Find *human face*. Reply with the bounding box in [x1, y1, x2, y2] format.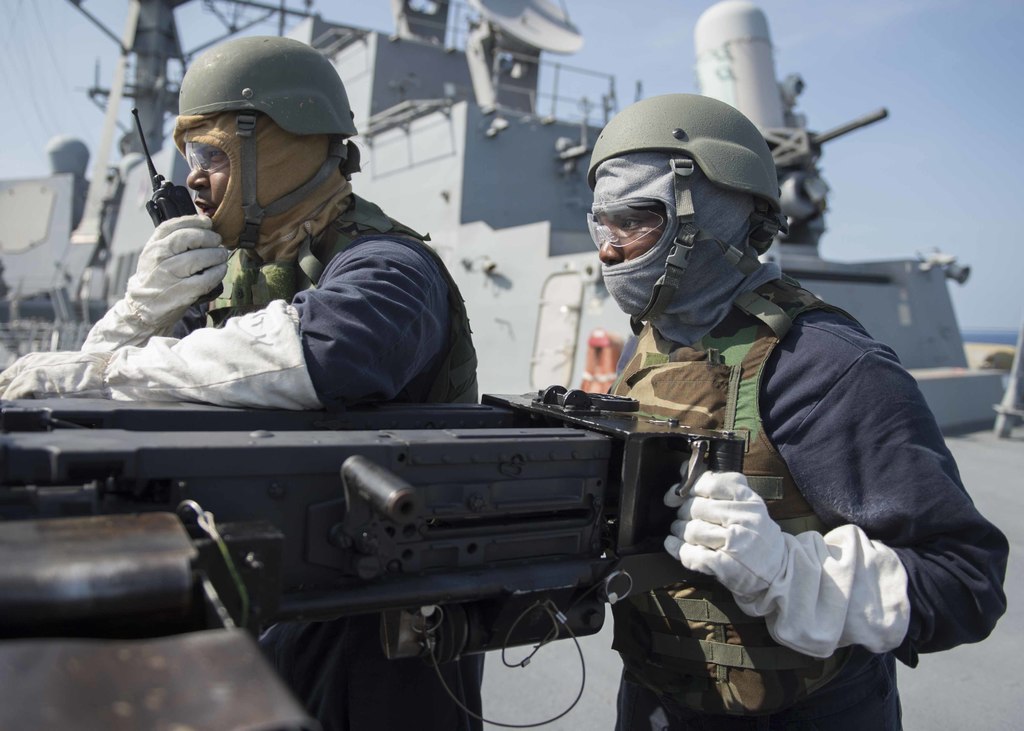
[600, 156, 705, 316].
